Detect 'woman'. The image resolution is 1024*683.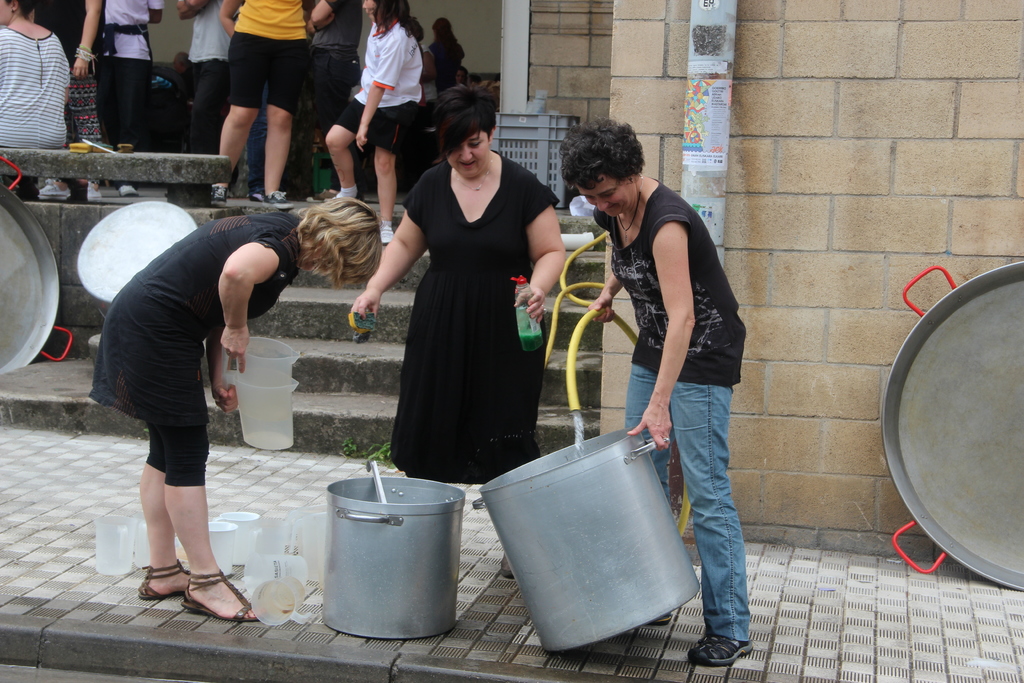
[206, 0, 311, 211].
